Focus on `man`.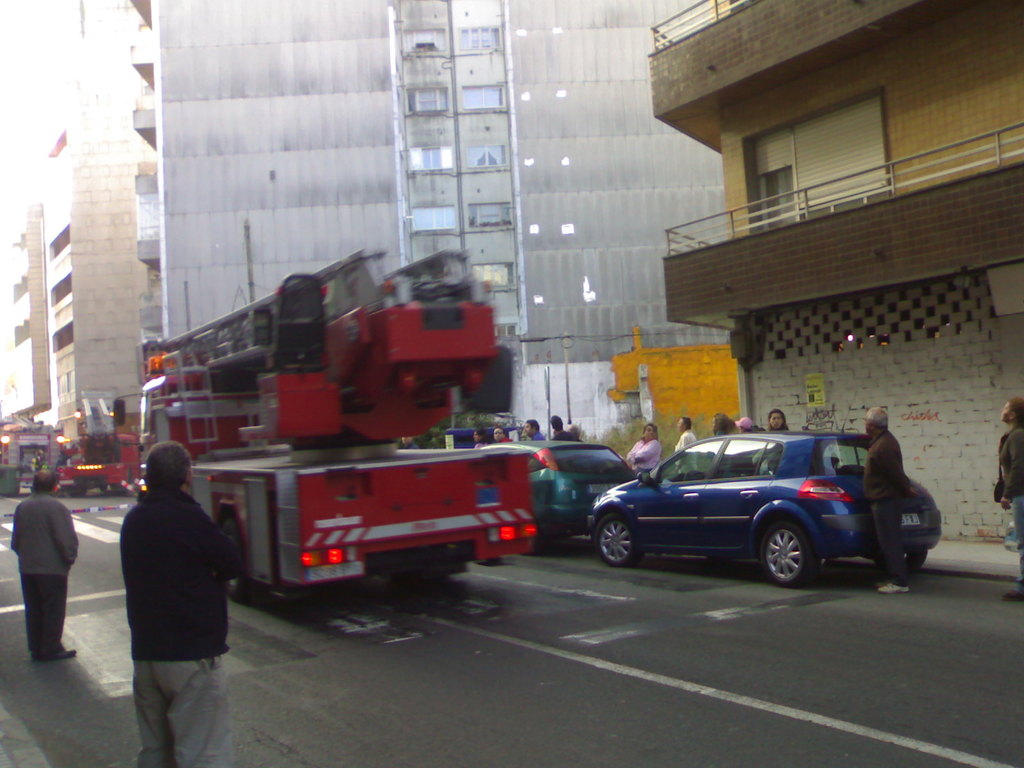
Focused at bbox=[554, 412, 577, 446].
